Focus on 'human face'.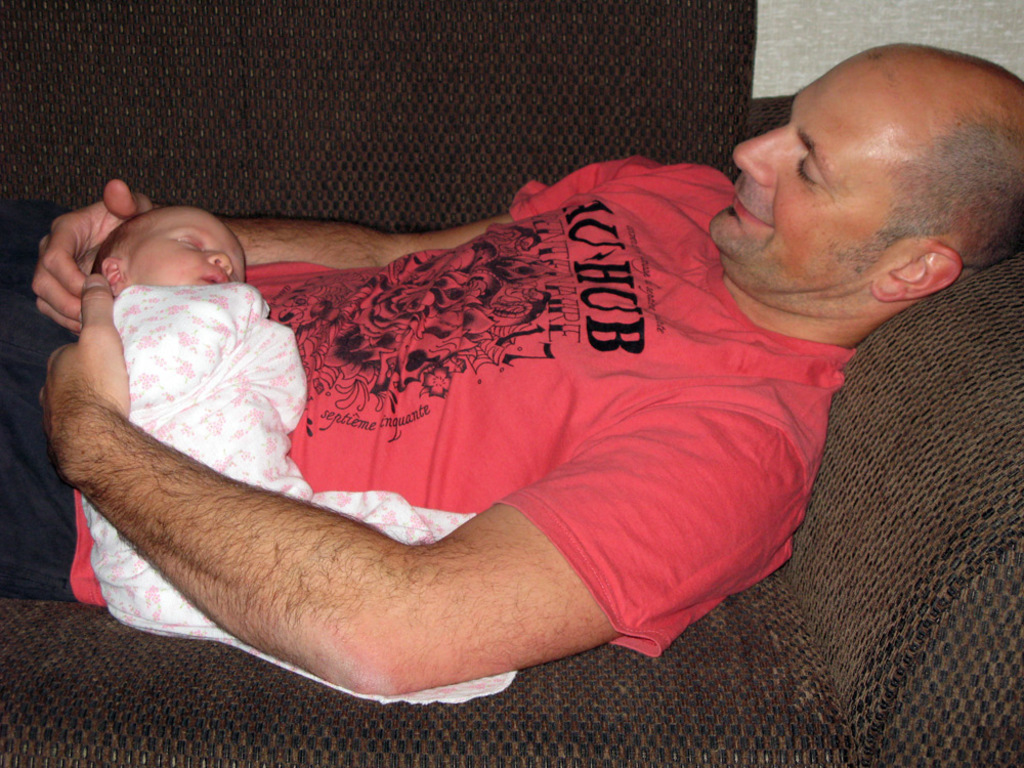
Focused at [left=119, top=205, right=246, bottom=289].
